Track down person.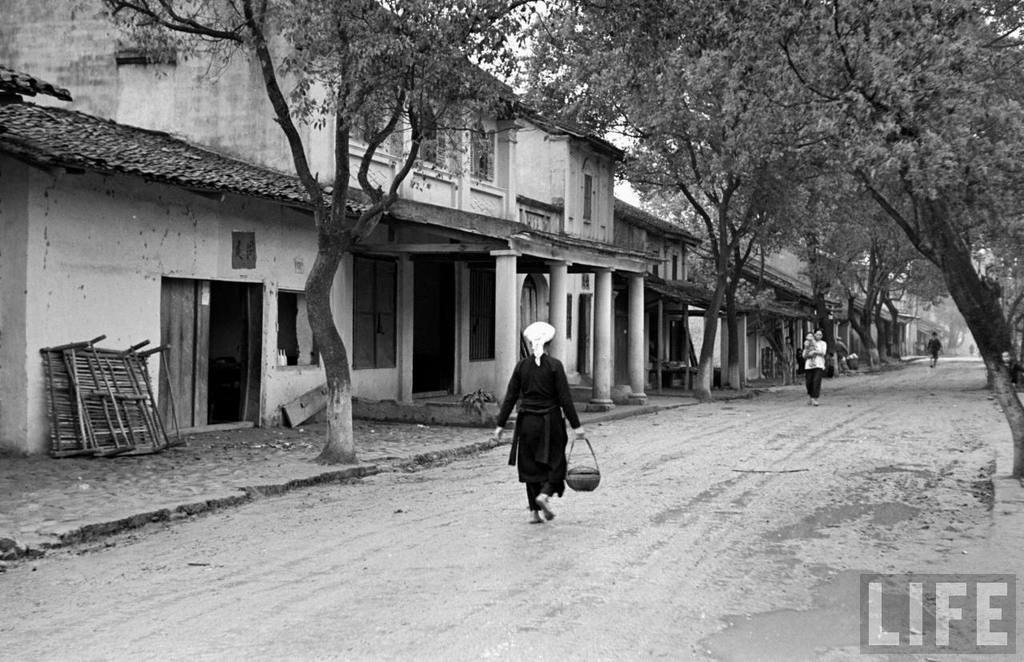
Tracked to <box>921,329,951,375</box>.
